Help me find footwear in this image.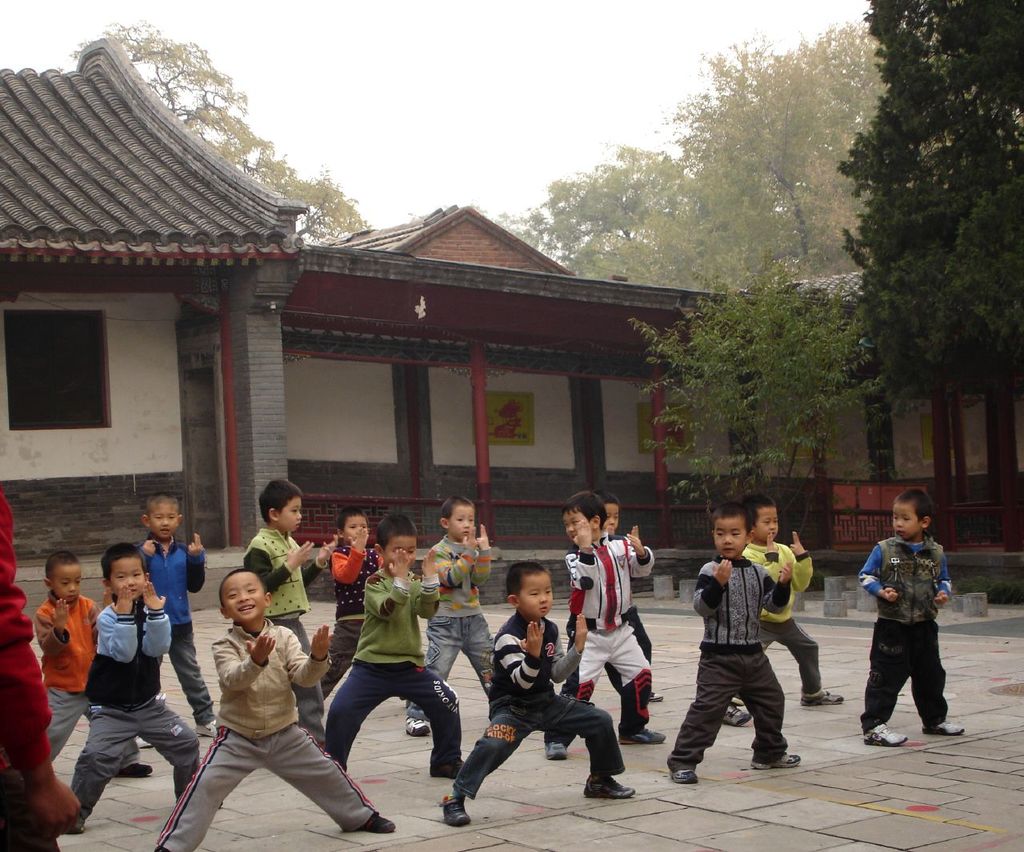
Found it: bbox=(619, 726, 669, 744).
